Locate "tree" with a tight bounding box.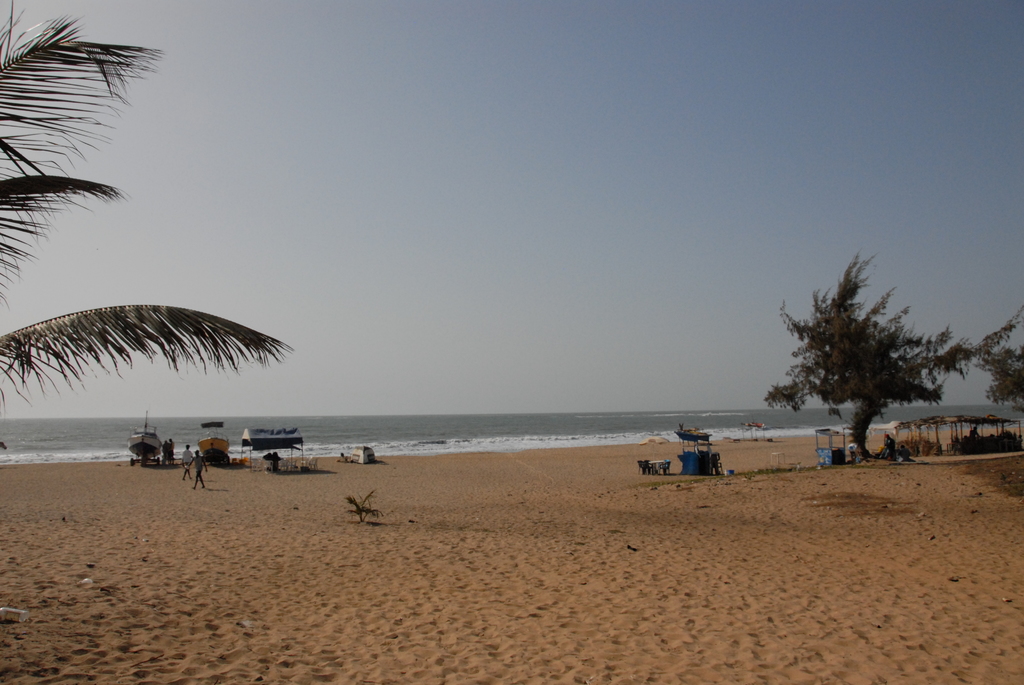
box=[787, 246, 952, 471].
